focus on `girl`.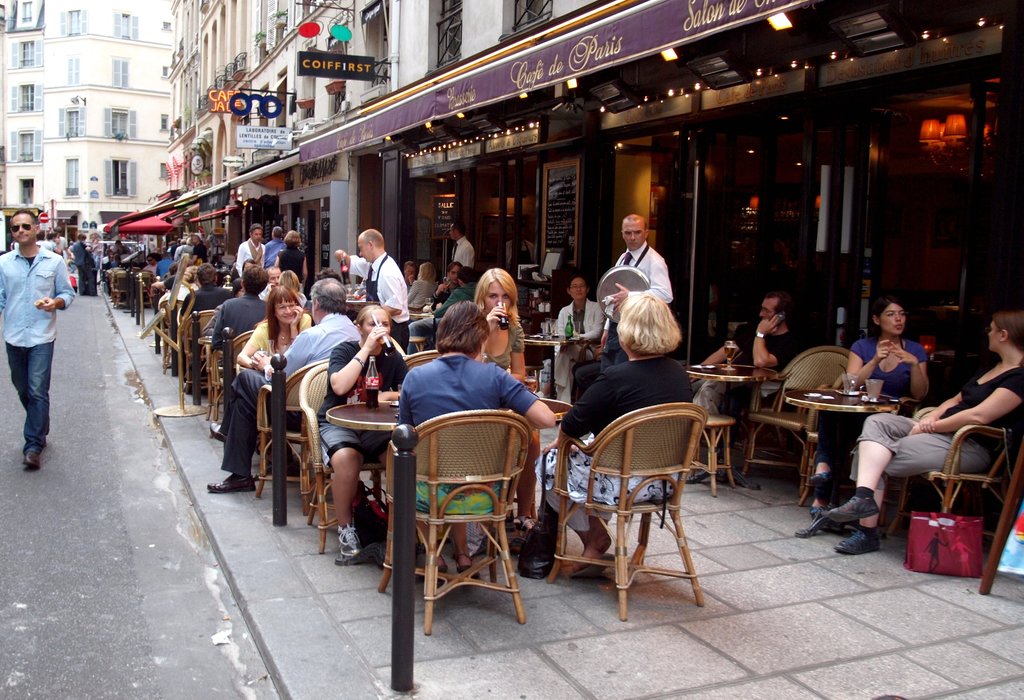
Focused at (540,288,654,564).
